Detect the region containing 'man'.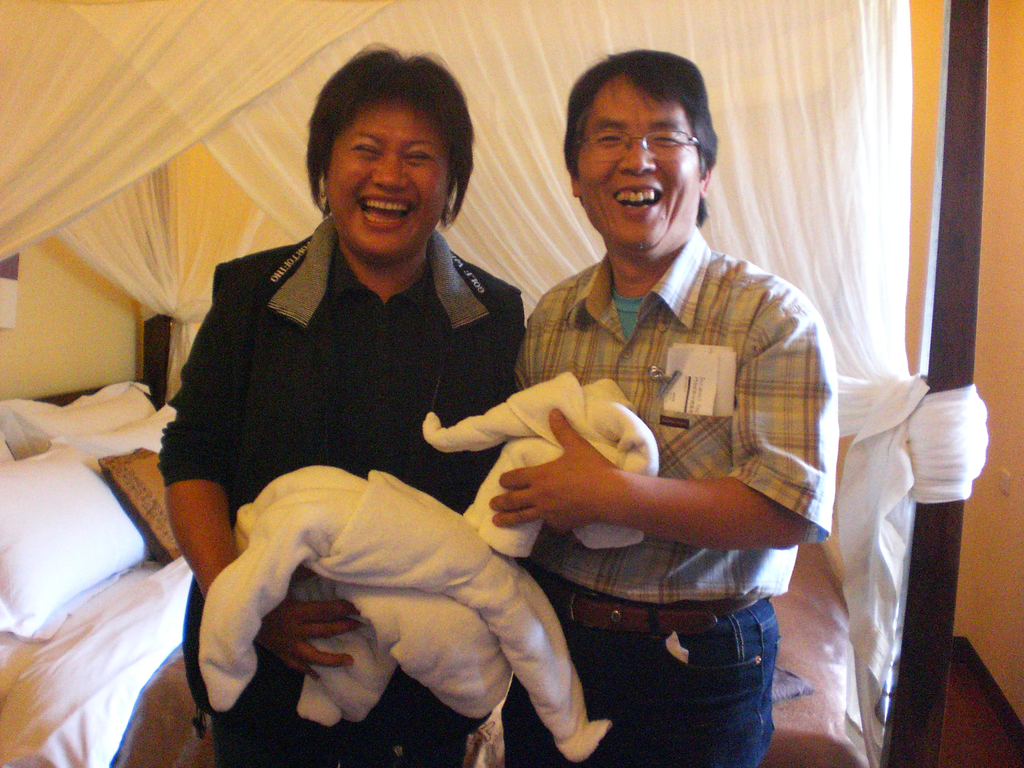
(left=536, top=47, right=819, bottom=754).
